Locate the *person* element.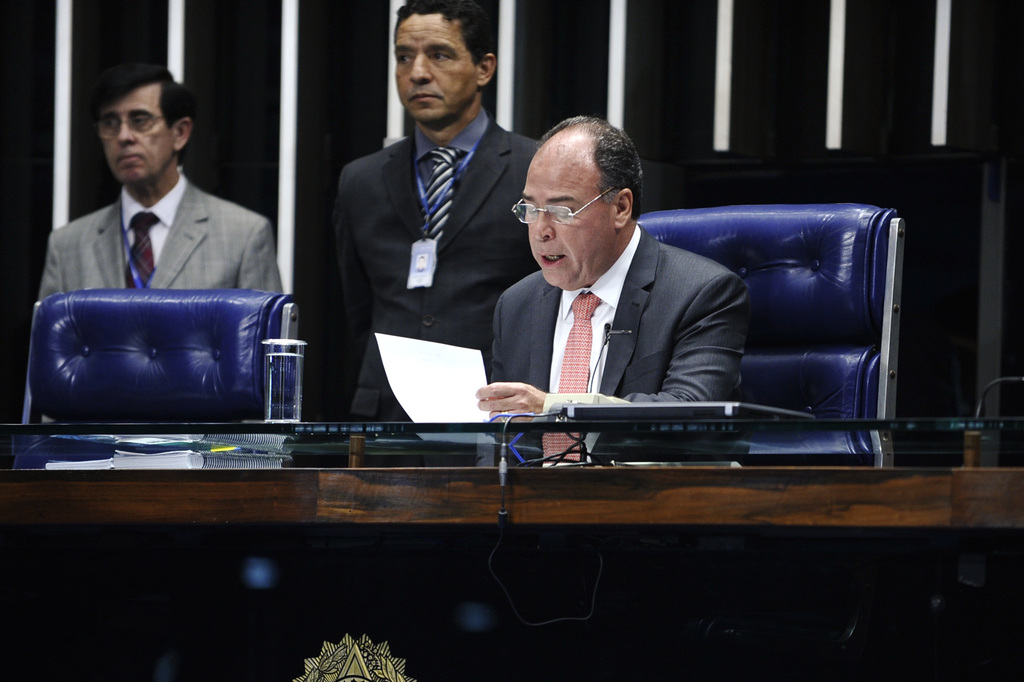
Element bbox: <bbox>462, 102, 752, 435</bbox>.
